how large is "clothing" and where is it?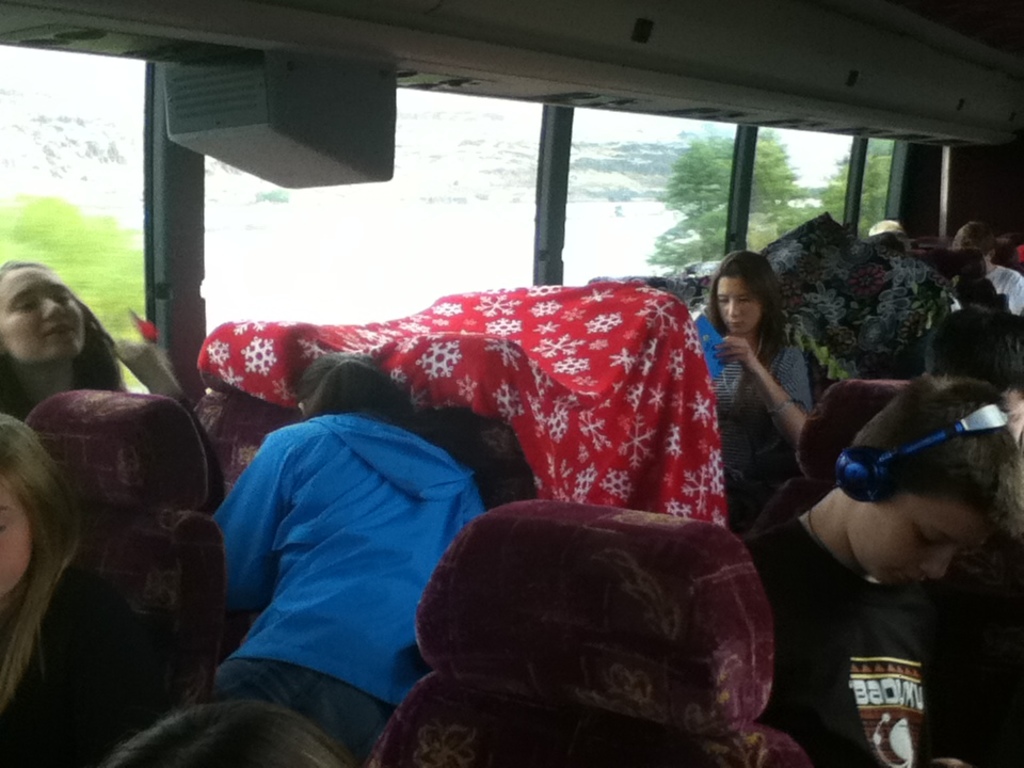
Bounding box: bbox=(988, 262, 1023, 319).
